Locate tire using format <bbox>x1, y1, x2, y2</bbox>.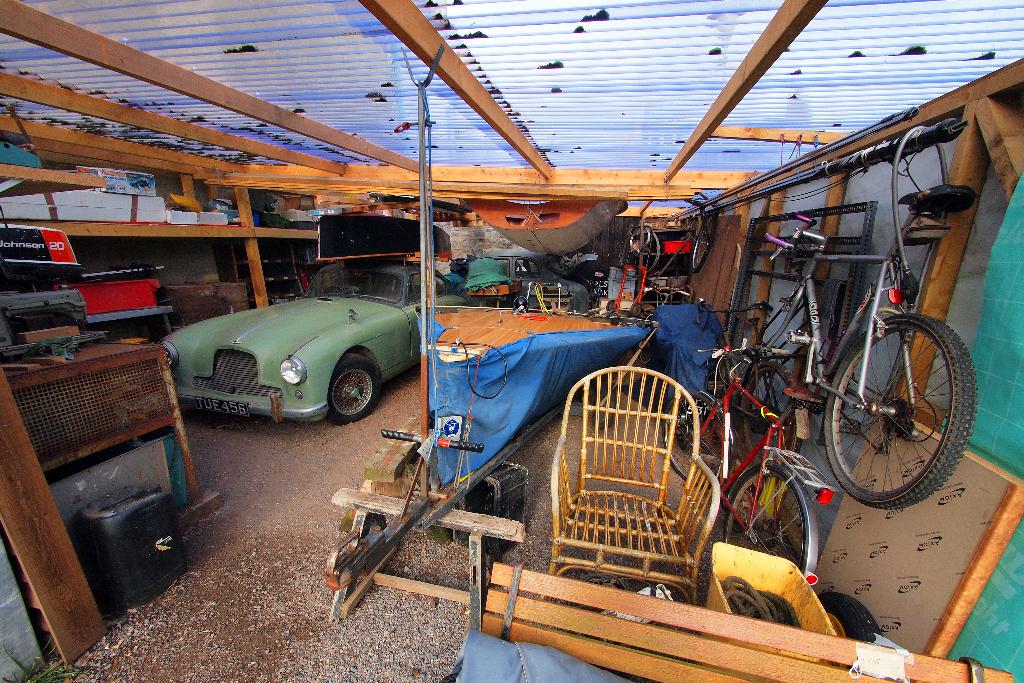
<bbox>724, 470, 815, 594</bbox>.
